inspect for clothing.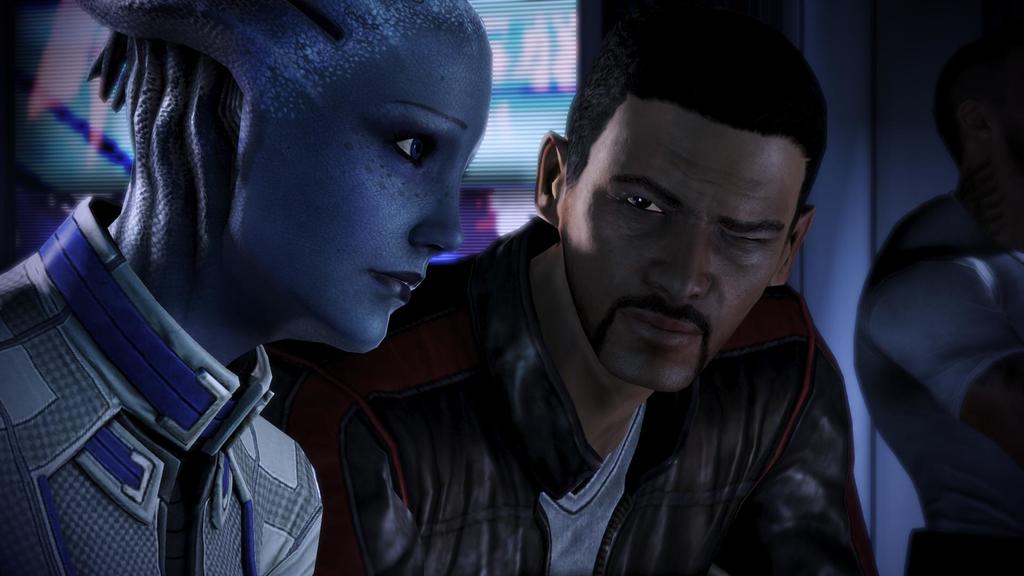
Inspection: bbox(0, 188, 314, 575).
